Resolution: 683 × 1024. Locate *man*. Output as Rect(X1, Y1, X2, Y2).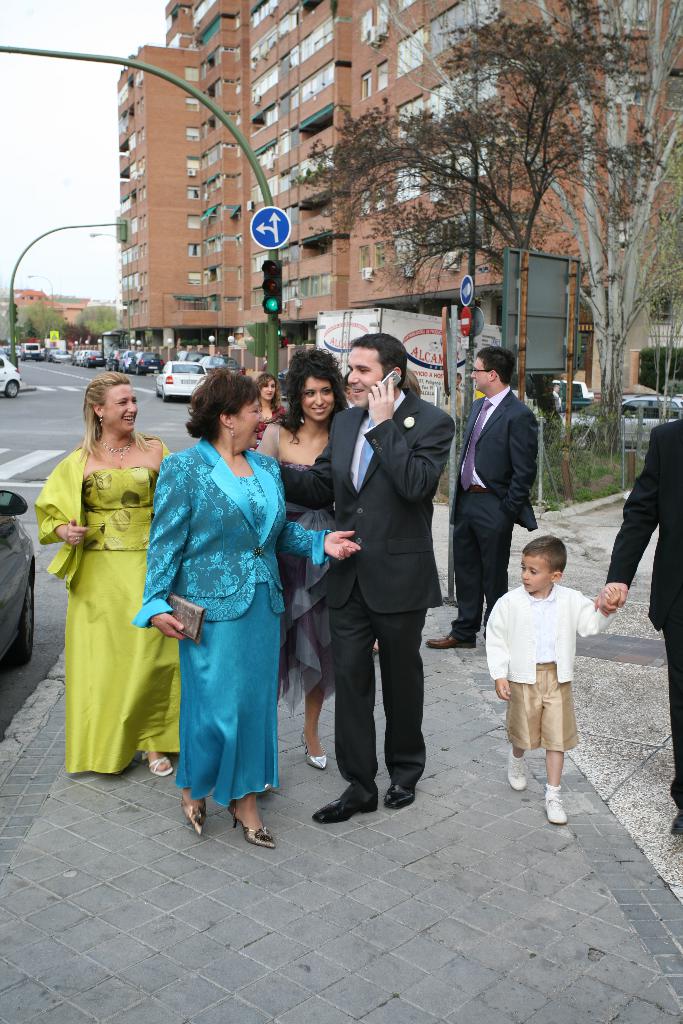
Rect(279, 332, 456, 824).
